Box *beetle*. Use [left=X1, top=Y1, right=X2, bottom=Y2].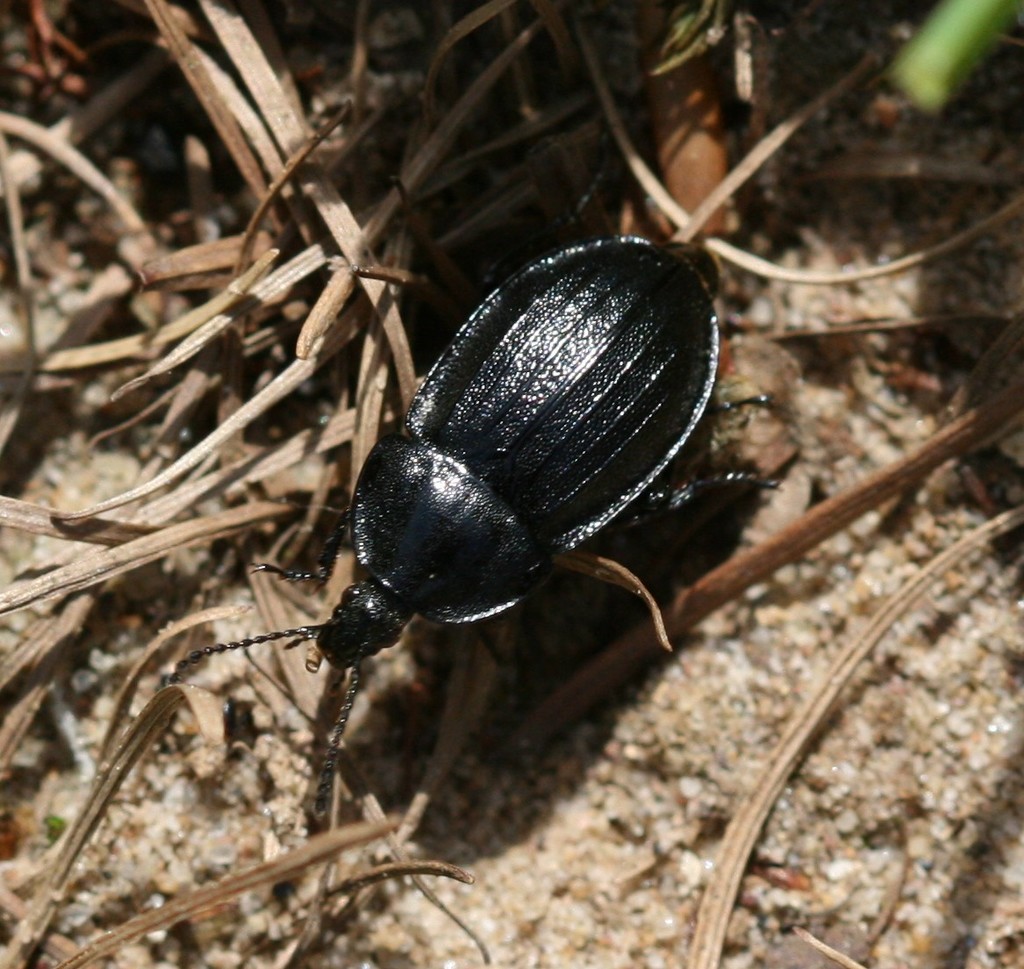
[left=156, top=219, right=828, bottom=822].
